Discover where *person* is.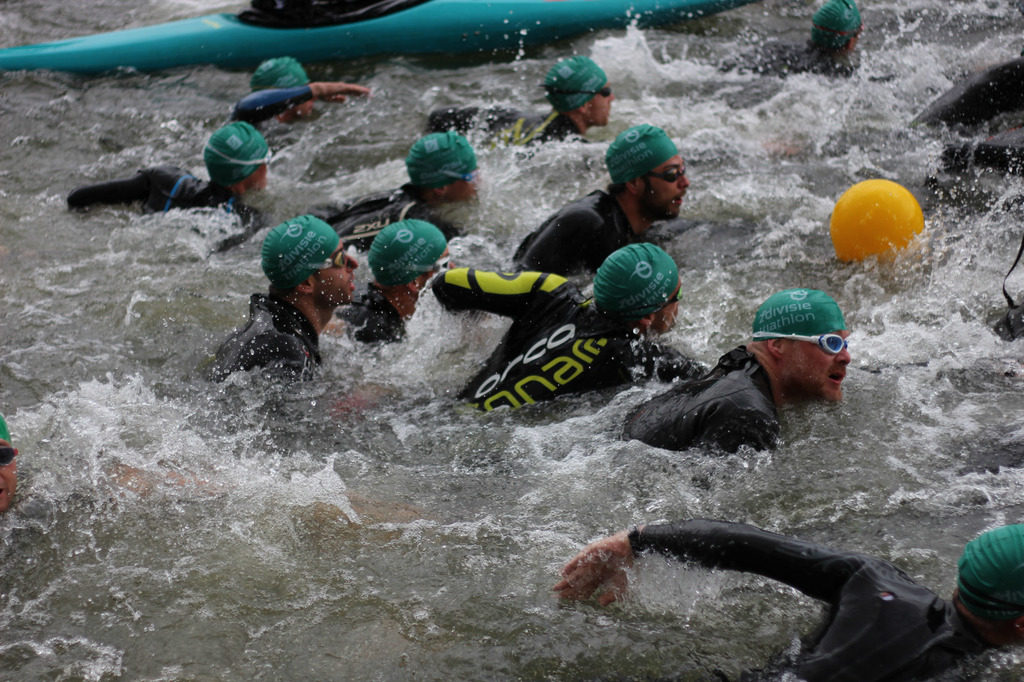
Discovered at Rect(224, 47, 378, 138).
